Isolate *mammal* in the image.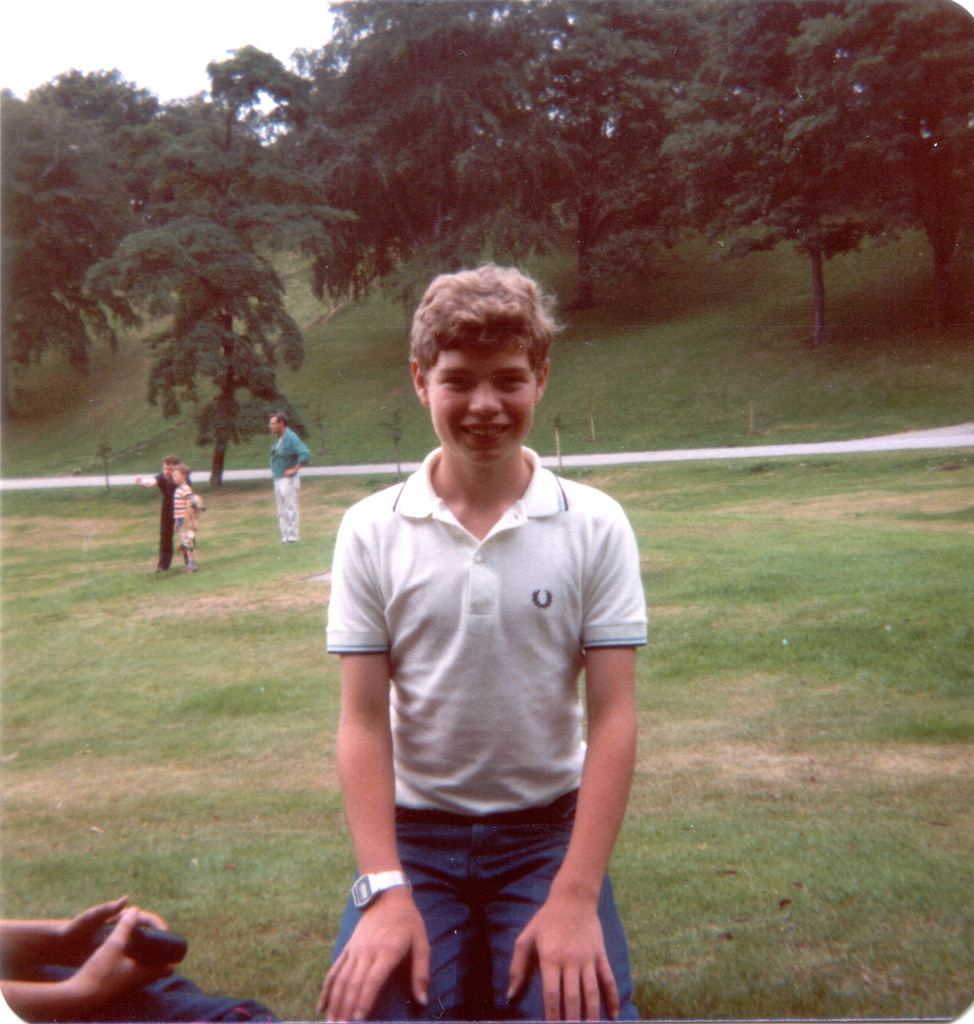
Isolated region: bbox=[154, 460, 169, 573].
